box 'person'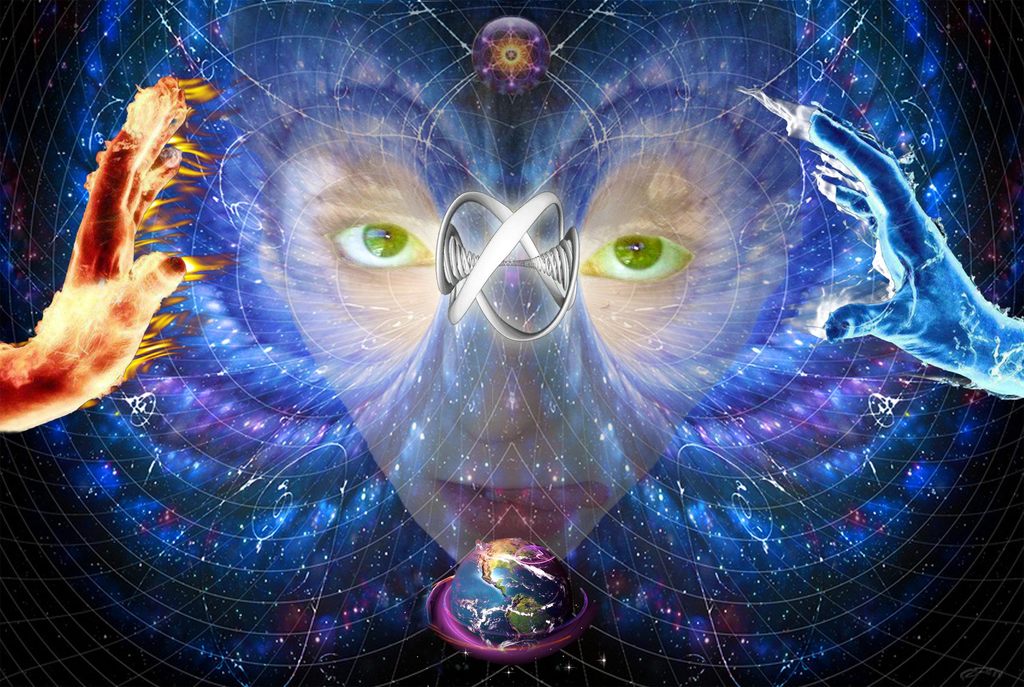
{"x1": 810, "y1": 115, "x2": 1023, "y2": 403}
